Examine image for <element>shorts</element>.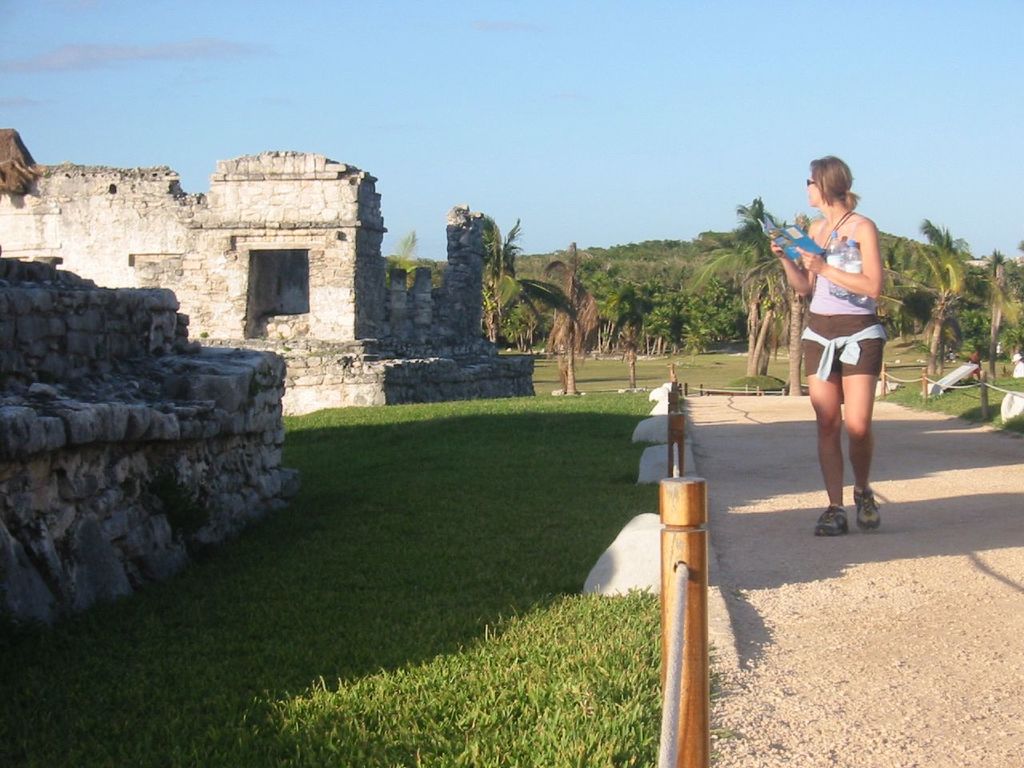
Examination result: box(796, 307, 889, 393).
